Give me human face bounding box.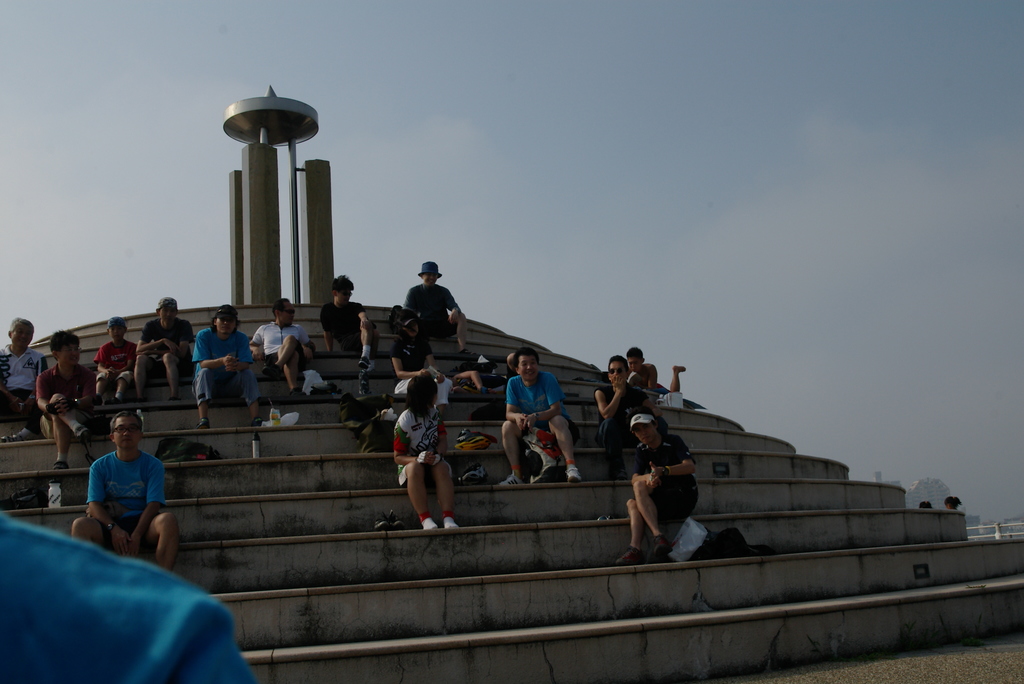
detection(335, 284, 351, 304).
